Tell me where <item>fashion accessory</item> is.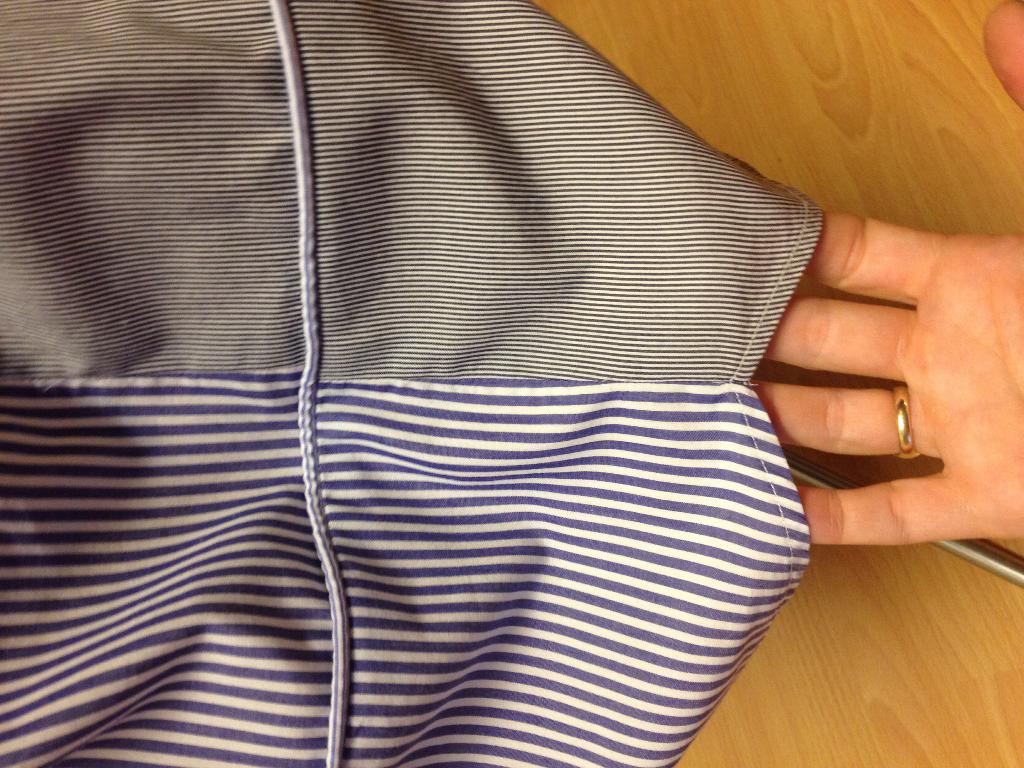
<item>fashion accessory</item> is at (x1=893, y1=386, x2=918, y2=460).
